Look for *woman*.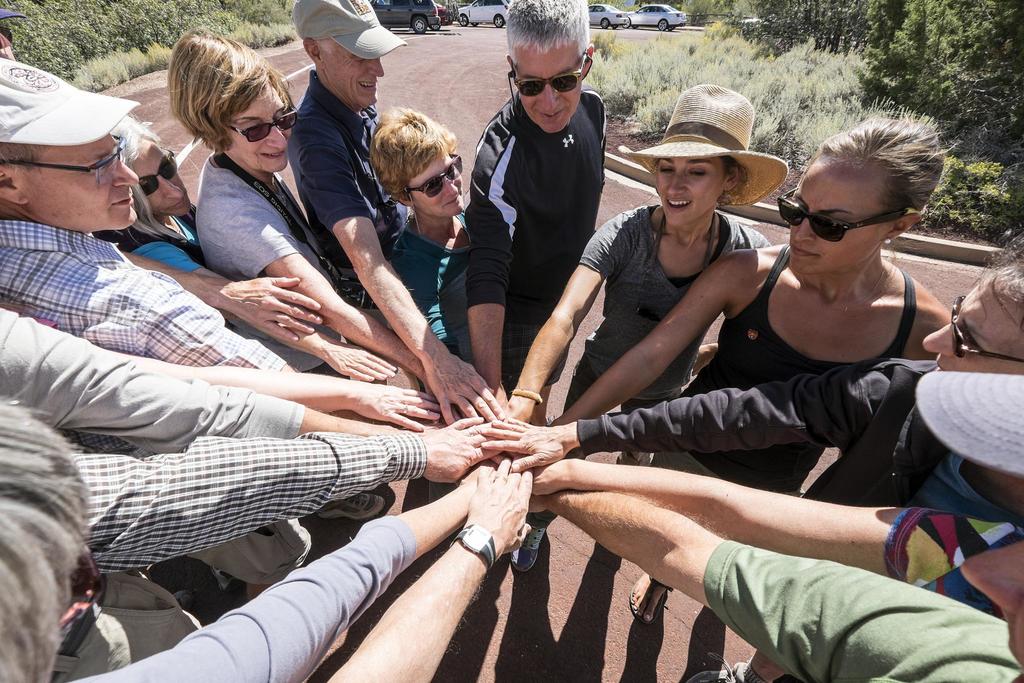
Found: 513 128 956 630.
